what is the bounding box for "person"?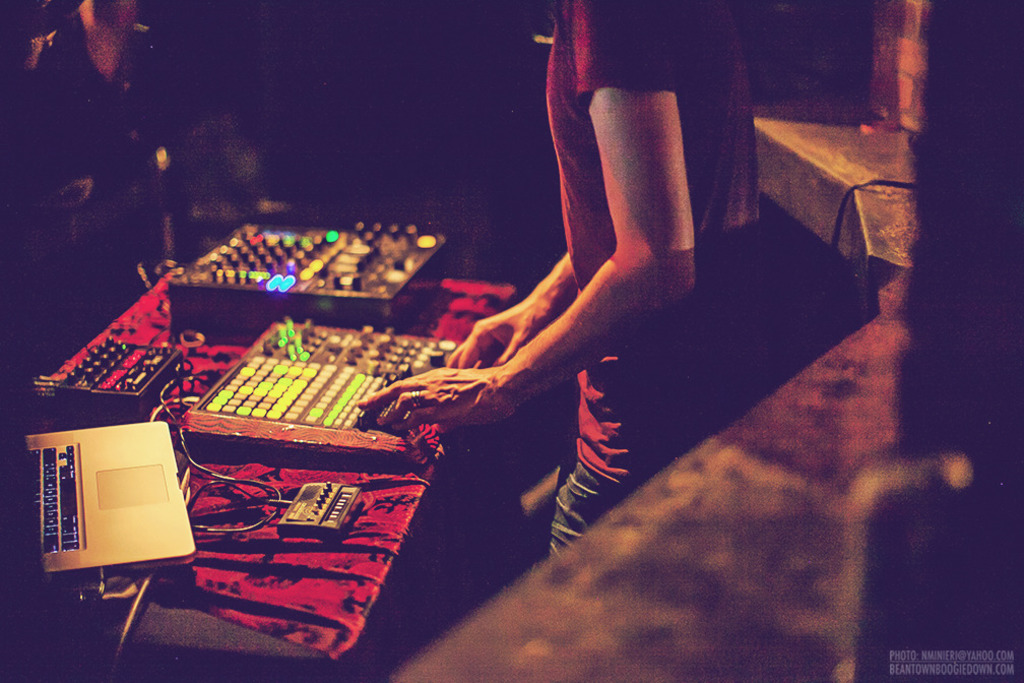
[x1=297, y1=64, x2=832, y2=622].
